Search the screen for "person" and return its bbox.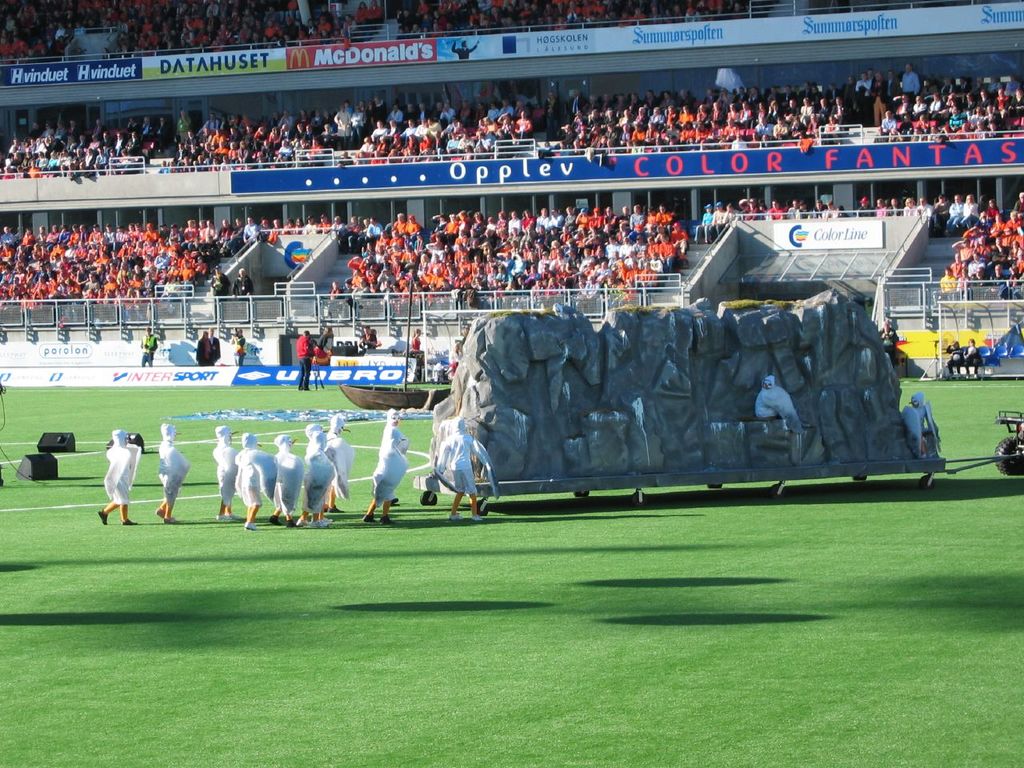
Found: {"x1": 268, "y1": 434, "x2": 306, "y2": 530}.
